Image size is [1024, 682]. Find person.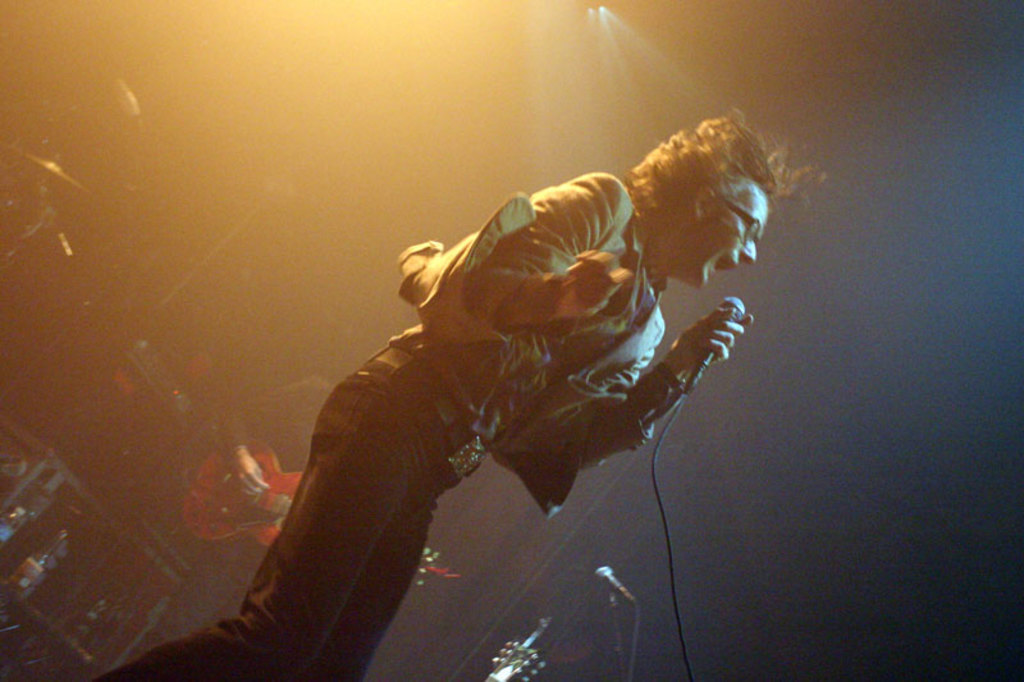
<region>122, 371, 339, 662</region>.
